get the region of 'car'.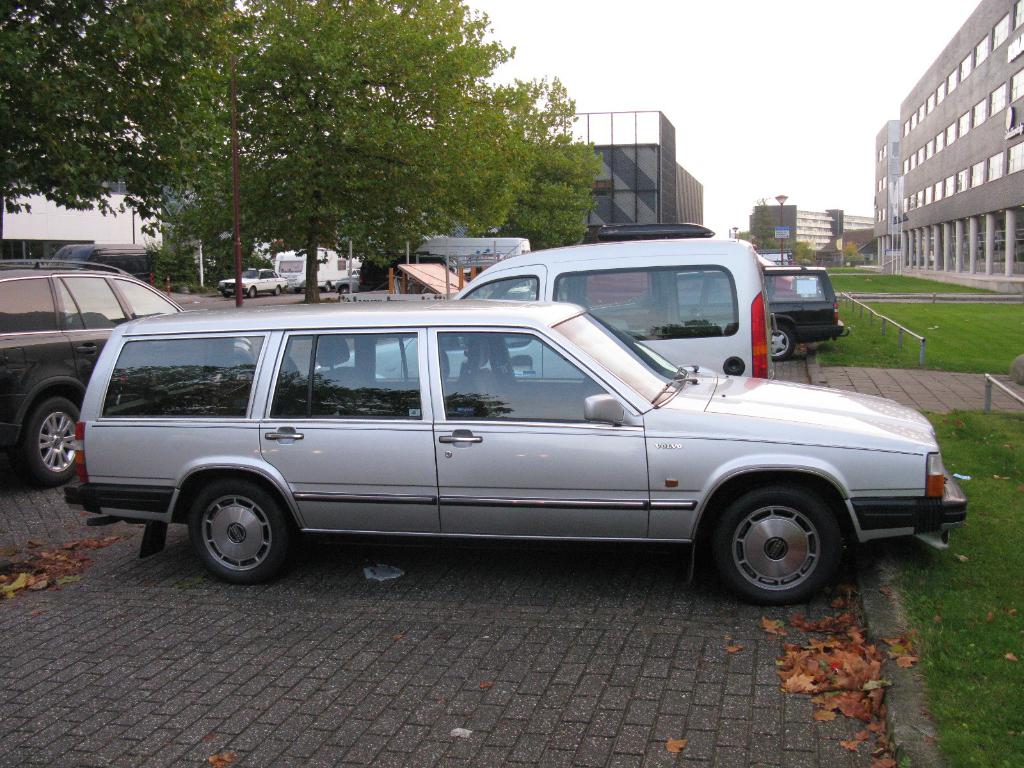
(x1=309, y1=239, x2=778, y2=376).
